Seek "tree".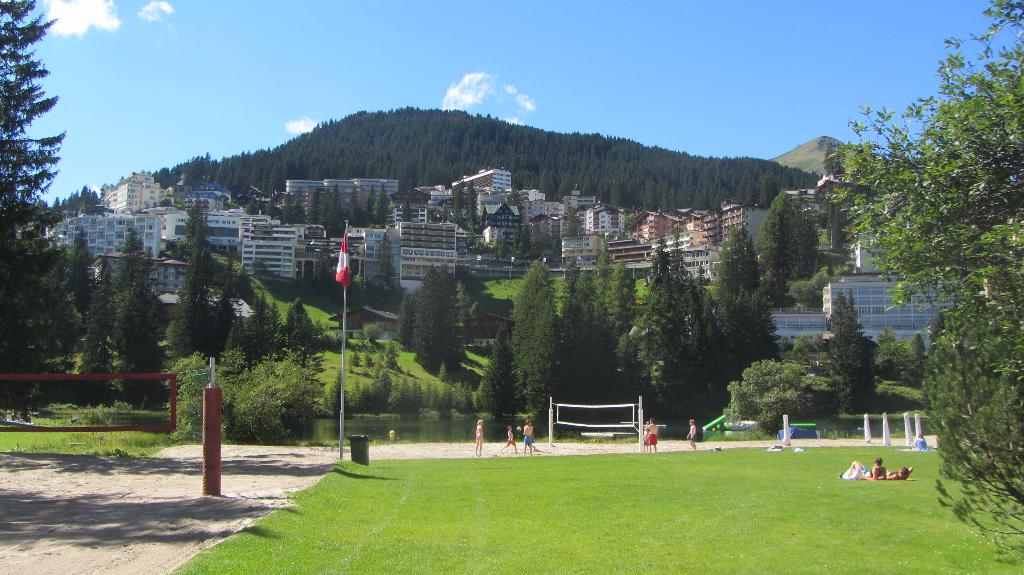
[x1=813, y1=290, x2=874, y2=410].
